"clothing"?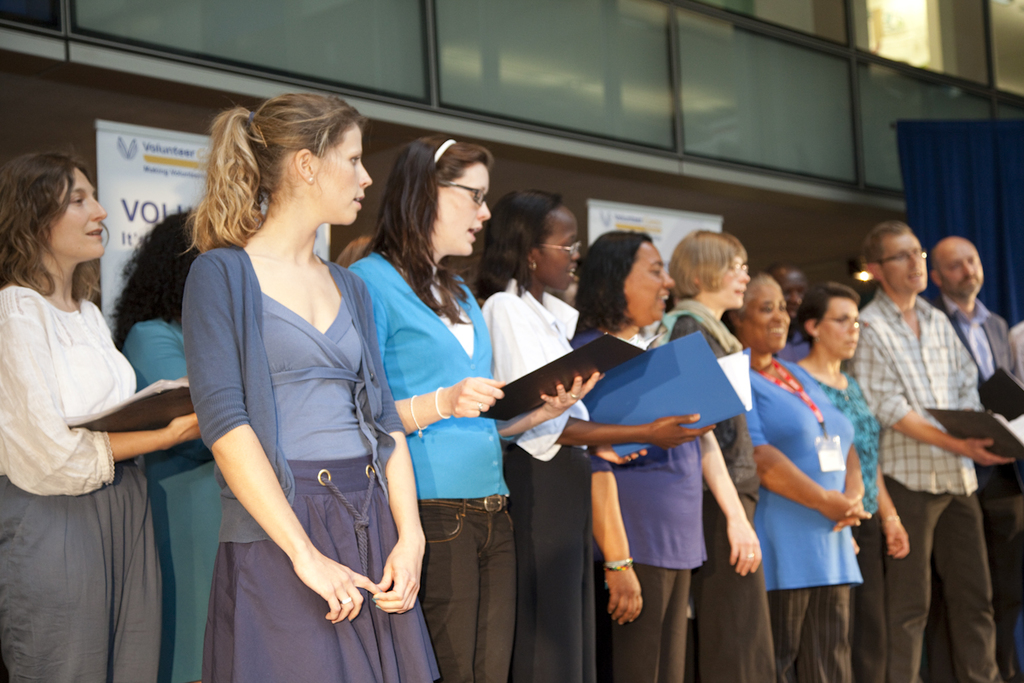
bbox=(851, 284, 1004, 682)
